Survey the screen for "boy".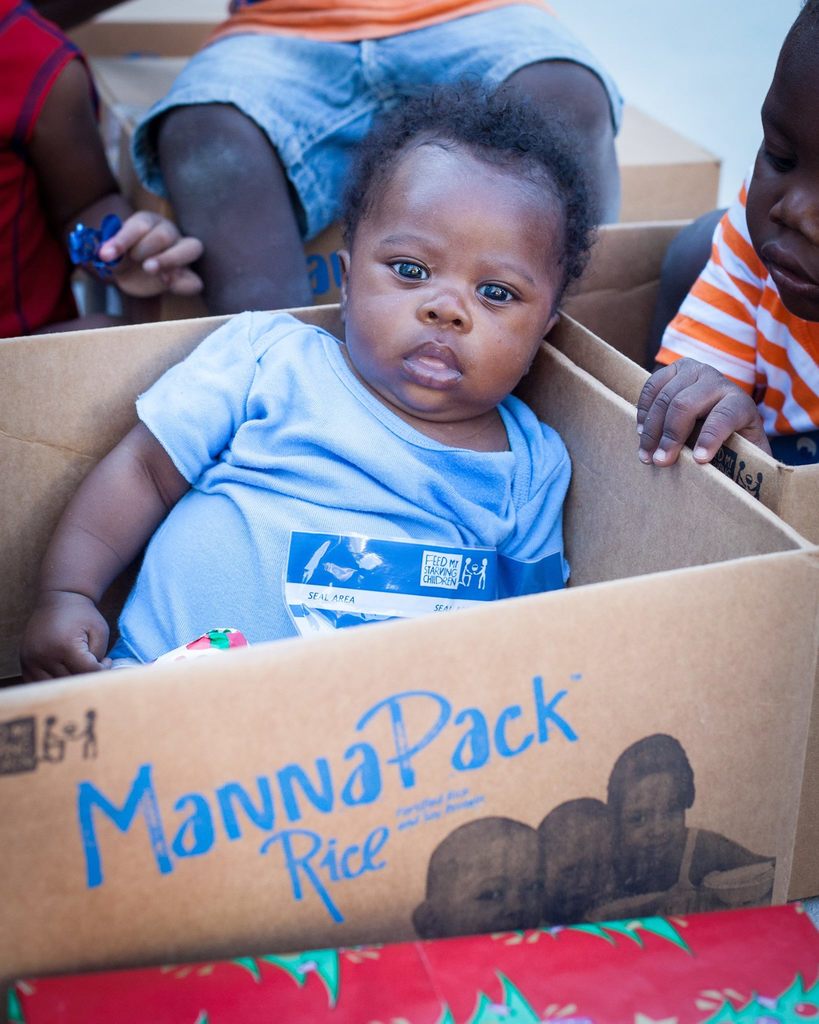
Survey found: 31:72:603:682.
